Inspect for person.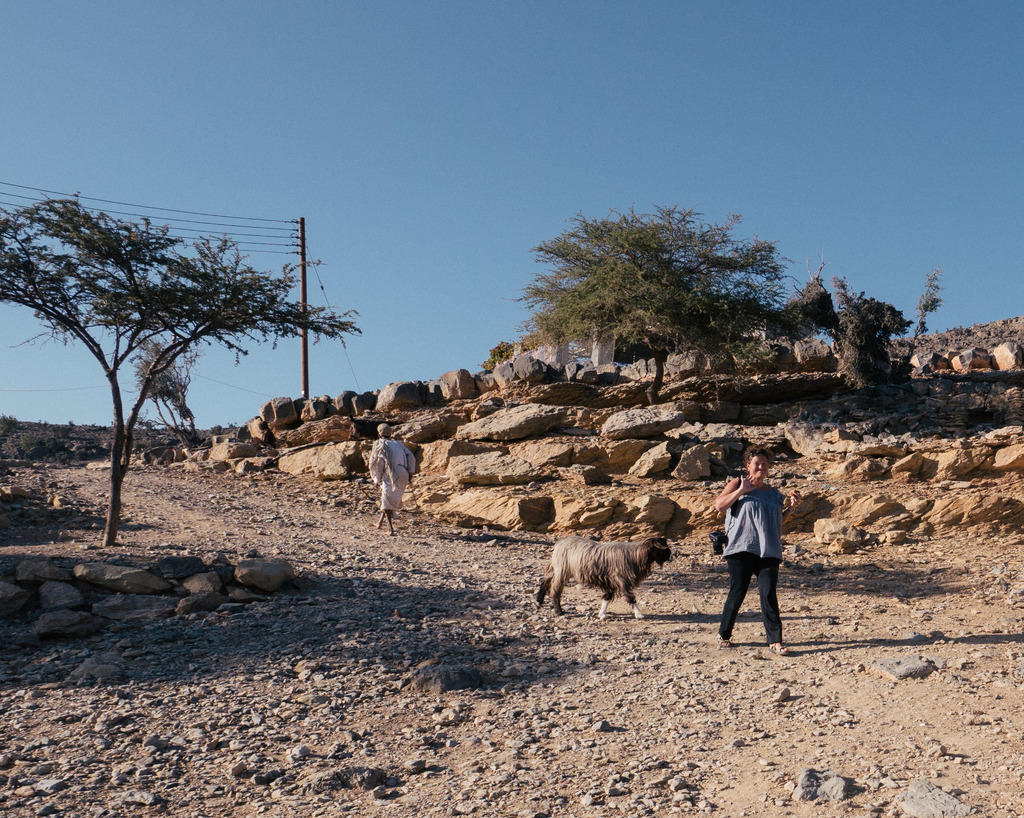
Inspection: Rect(719, 453, 796, 658).
